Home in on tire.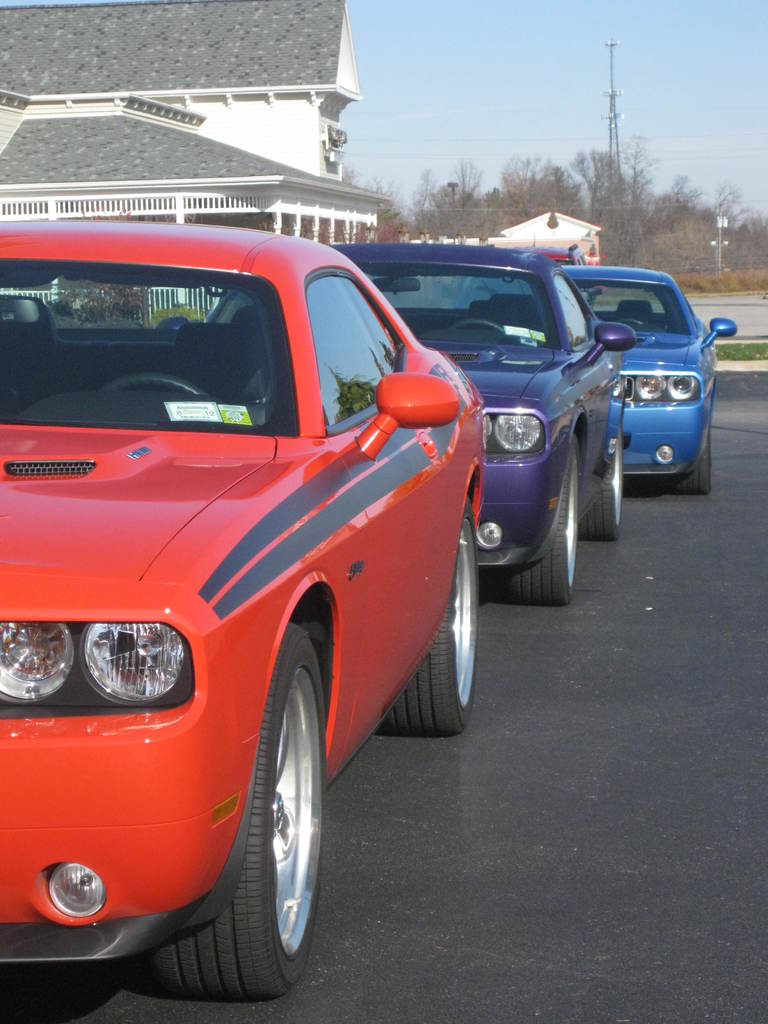
Homed in at 142 620 338 1001.
